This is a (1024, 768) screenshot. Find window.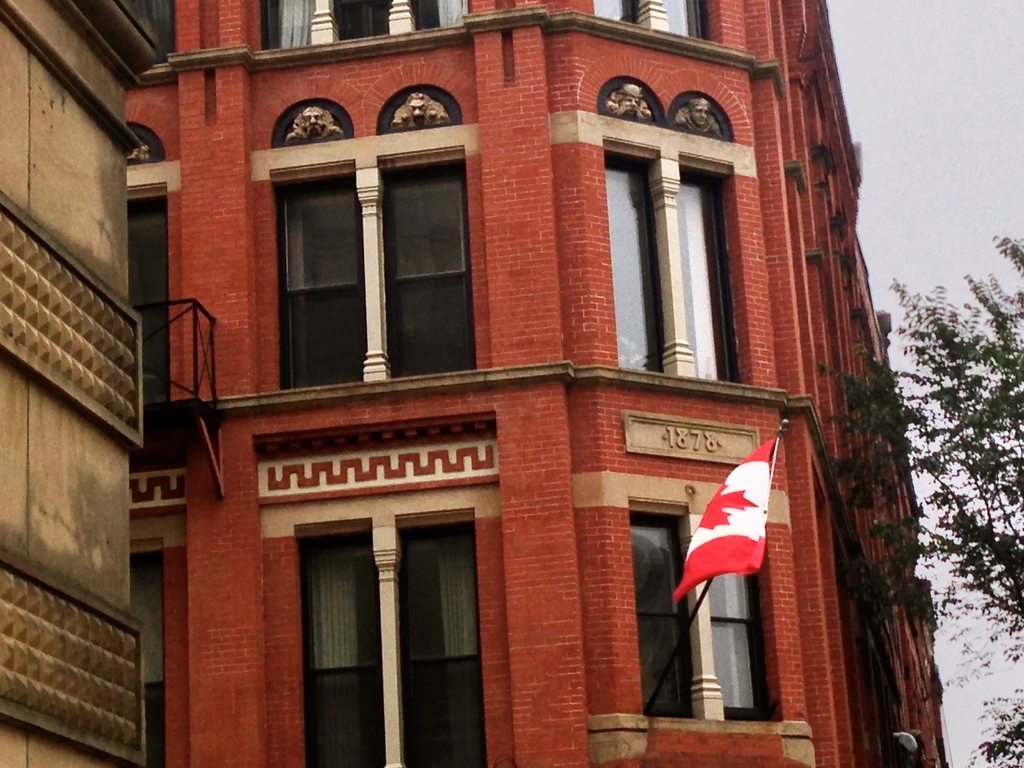
Bounding box: left=131, top=553, right=167, bottom=767.
